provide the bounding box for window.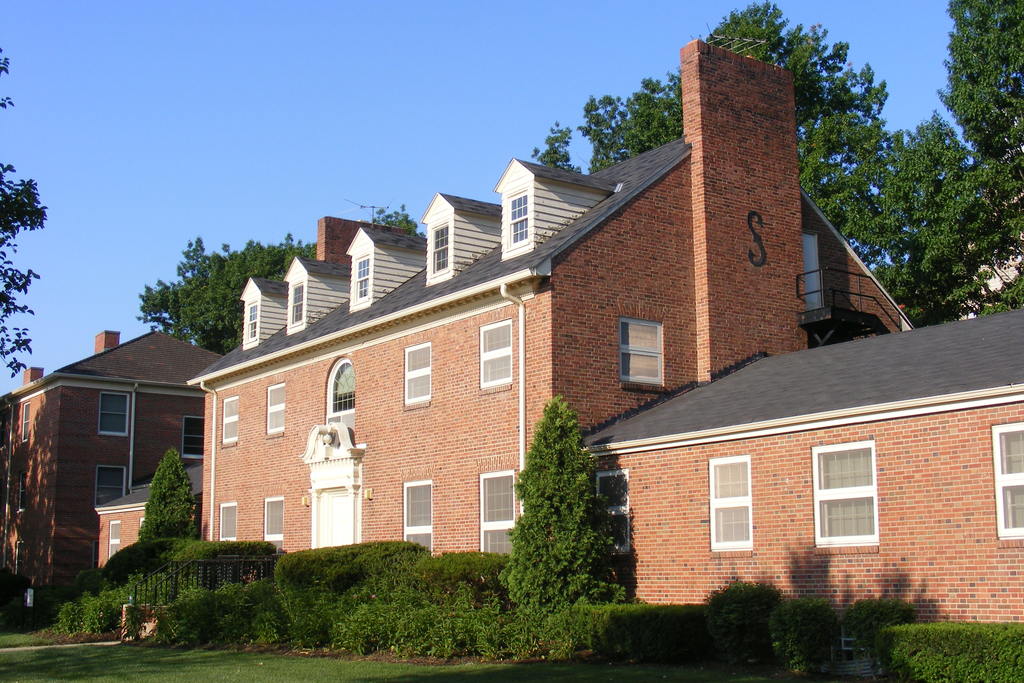
(107,520,118,554).
